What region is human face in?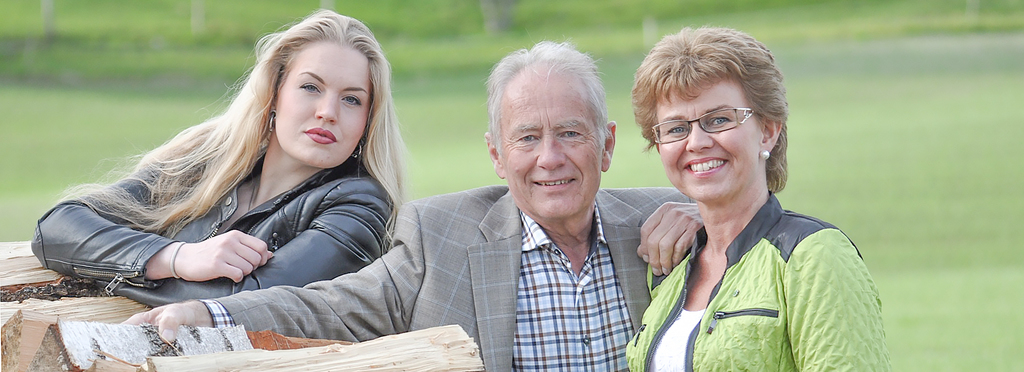
276:45:373:167.
